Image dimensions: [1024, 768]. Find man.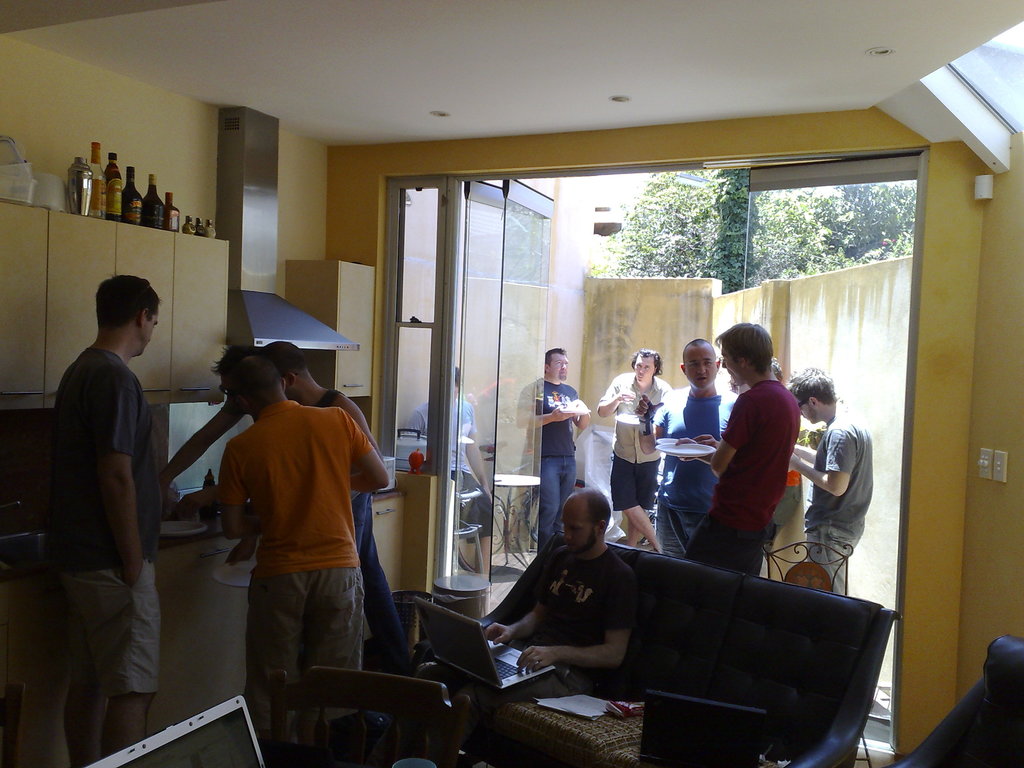
region(209, 361, 394, 765).
